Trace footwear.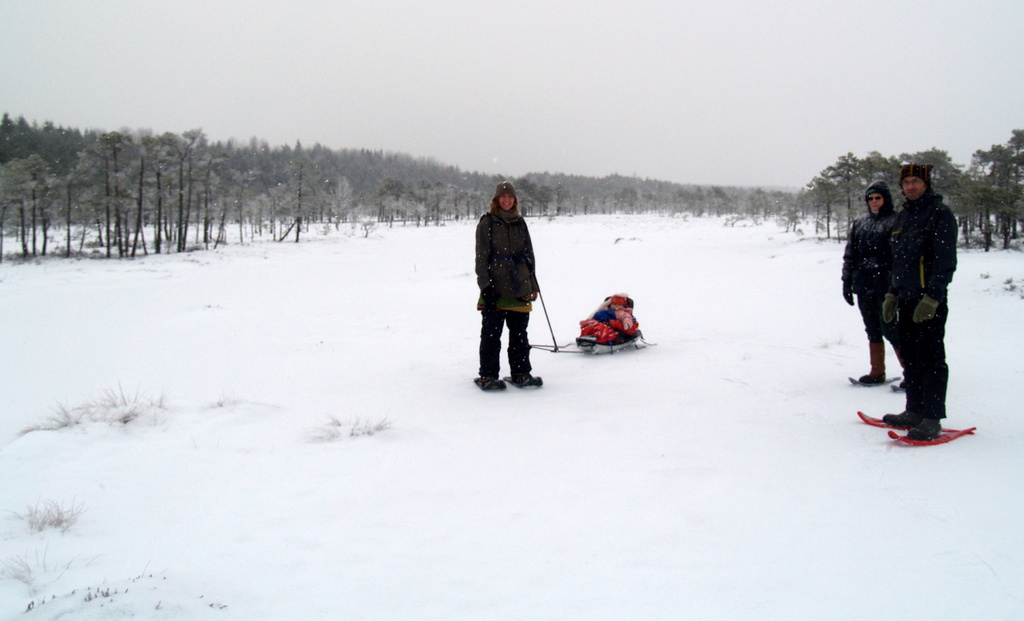
Traced to box=[856, 373, 886, 383].
